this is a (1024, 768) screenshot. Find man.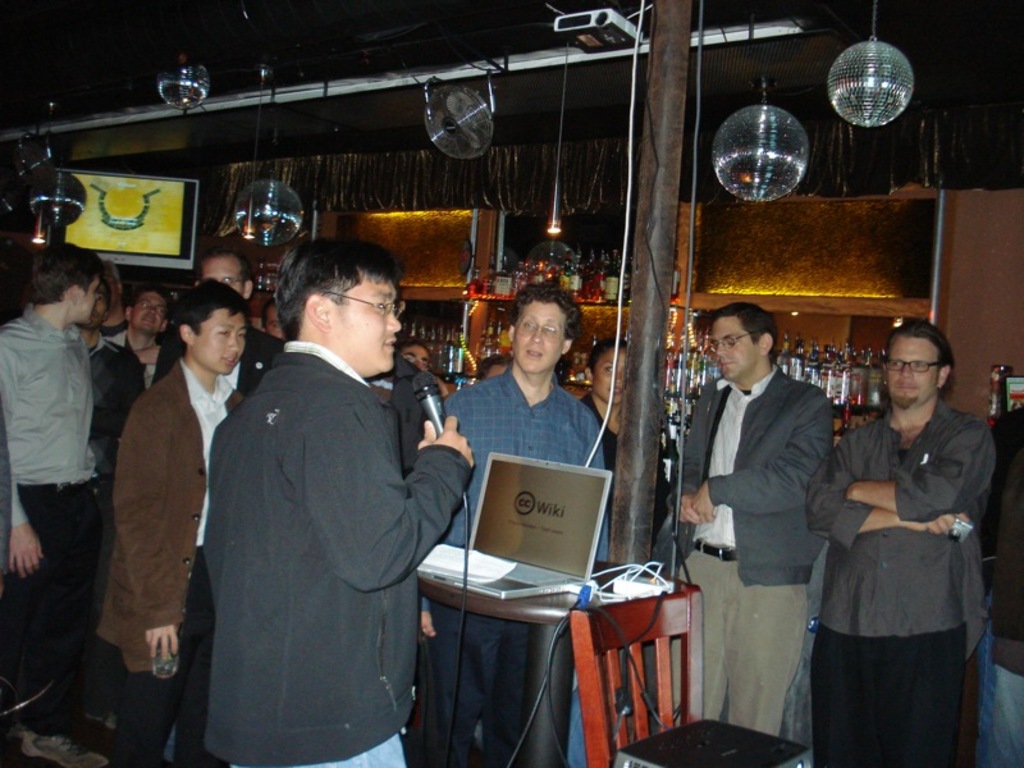
Bounding box: pyautogui.locateOnScreen(804, 316, 996, 767).
